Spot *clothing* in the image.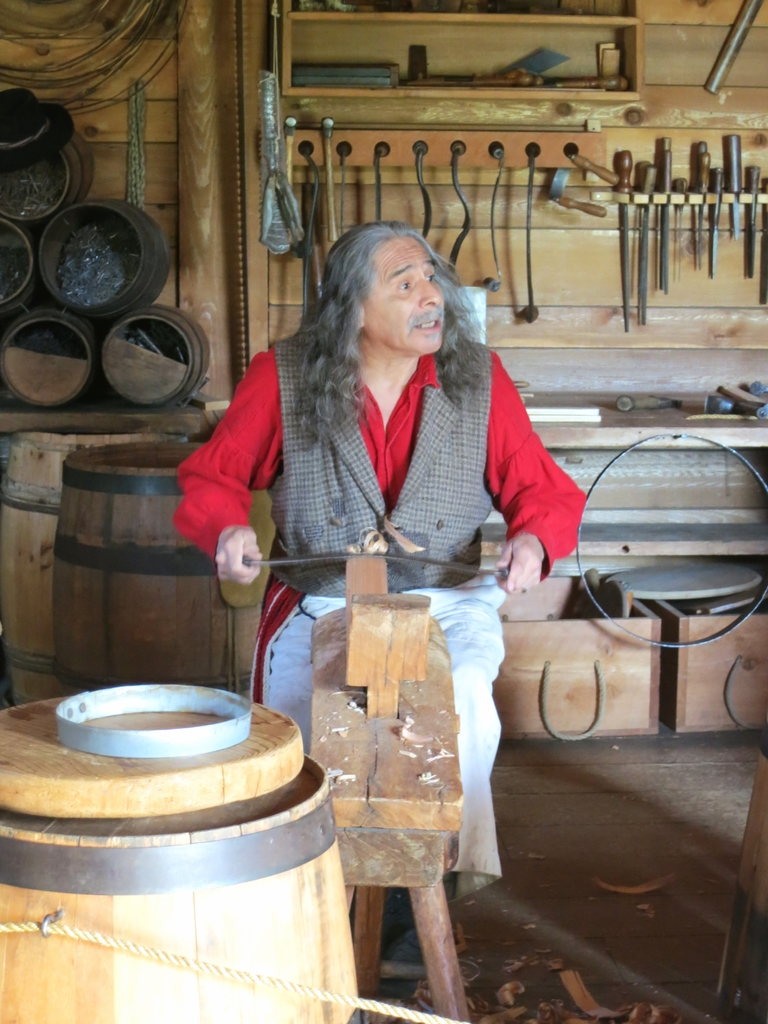
*clothing* found at bbox=(179, 321, 592, 922).
